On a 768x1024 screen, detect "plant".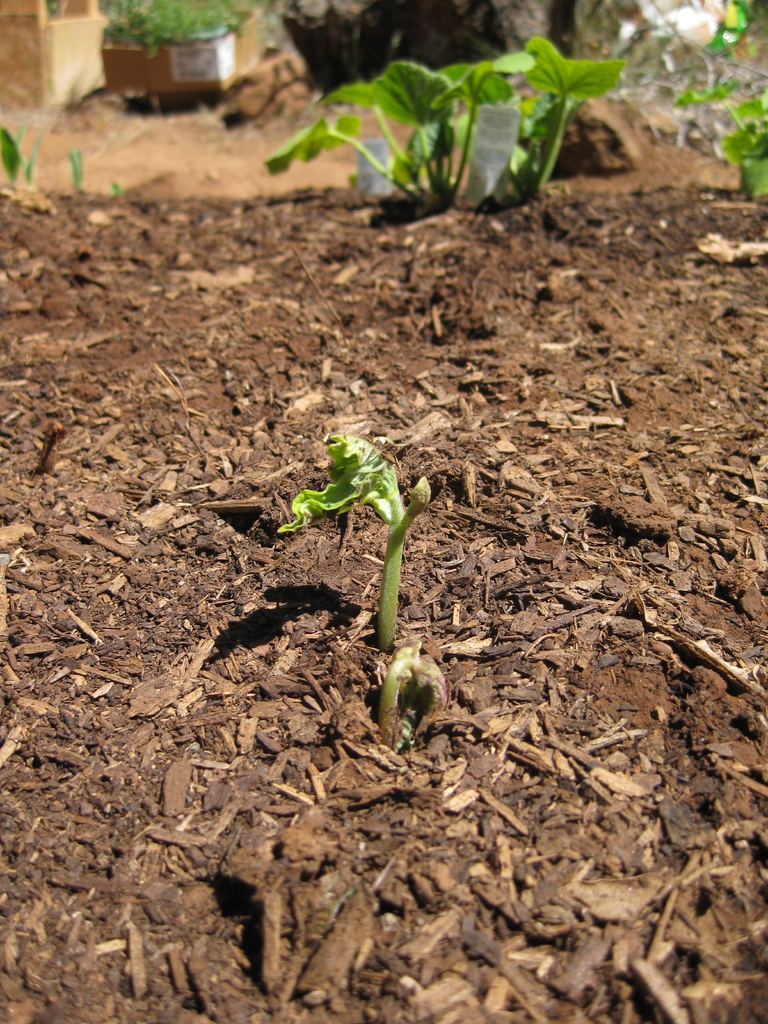
(263,421,442,650).
